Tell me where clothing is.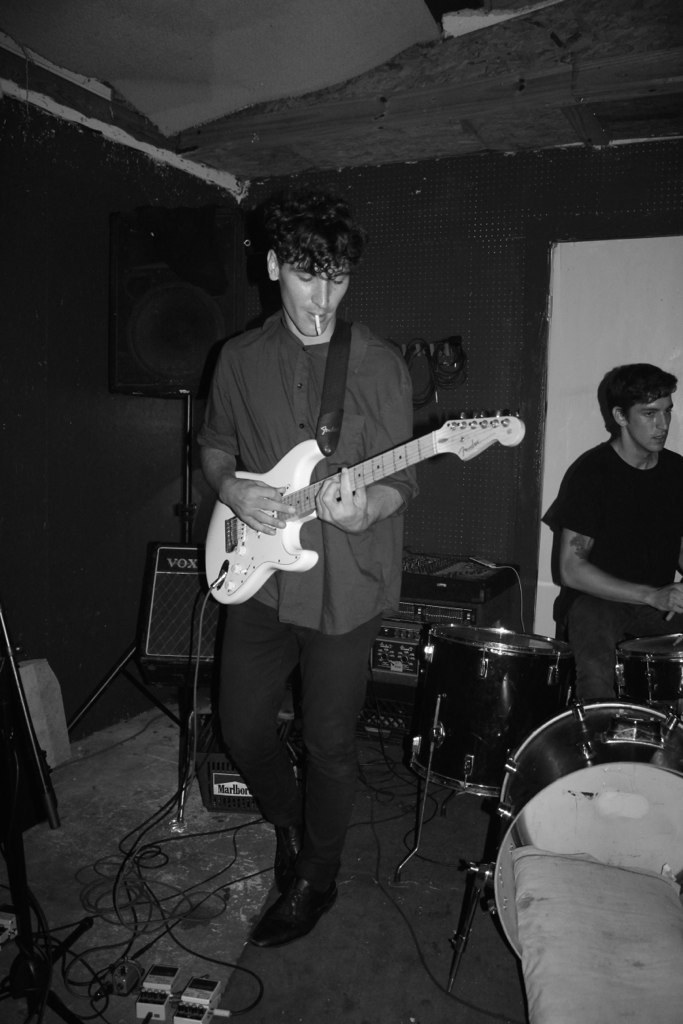
clothing is at bbox(195, 307, 422, 871).
